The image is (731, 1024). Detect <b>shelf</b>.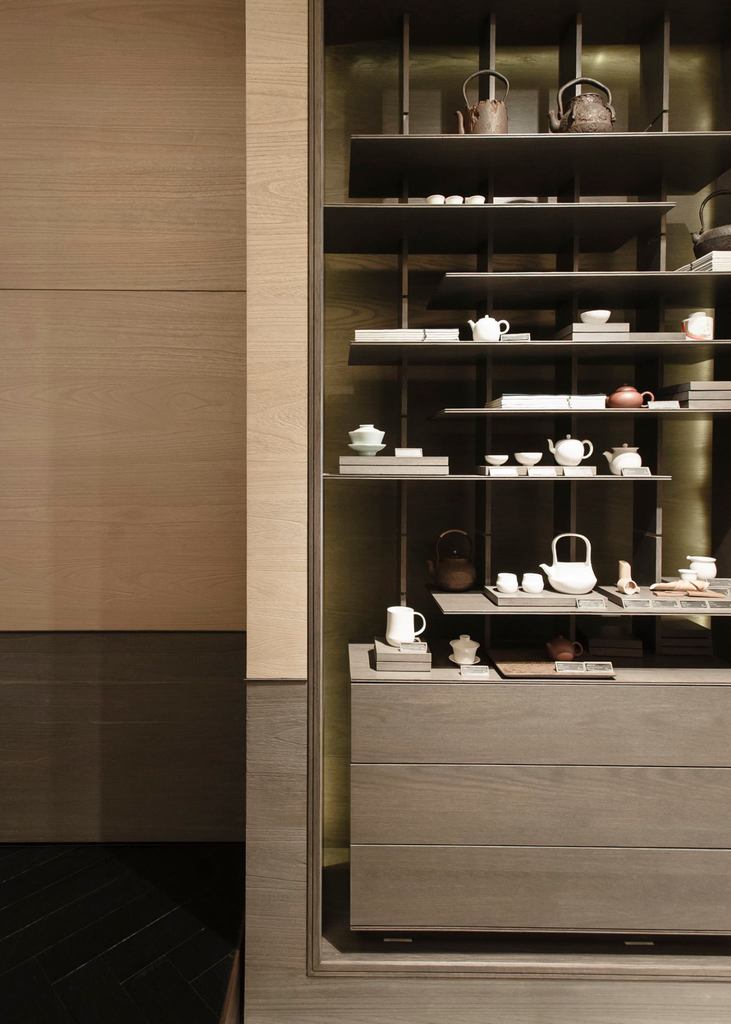
Detection: box=[321, 202, 680, 256].
